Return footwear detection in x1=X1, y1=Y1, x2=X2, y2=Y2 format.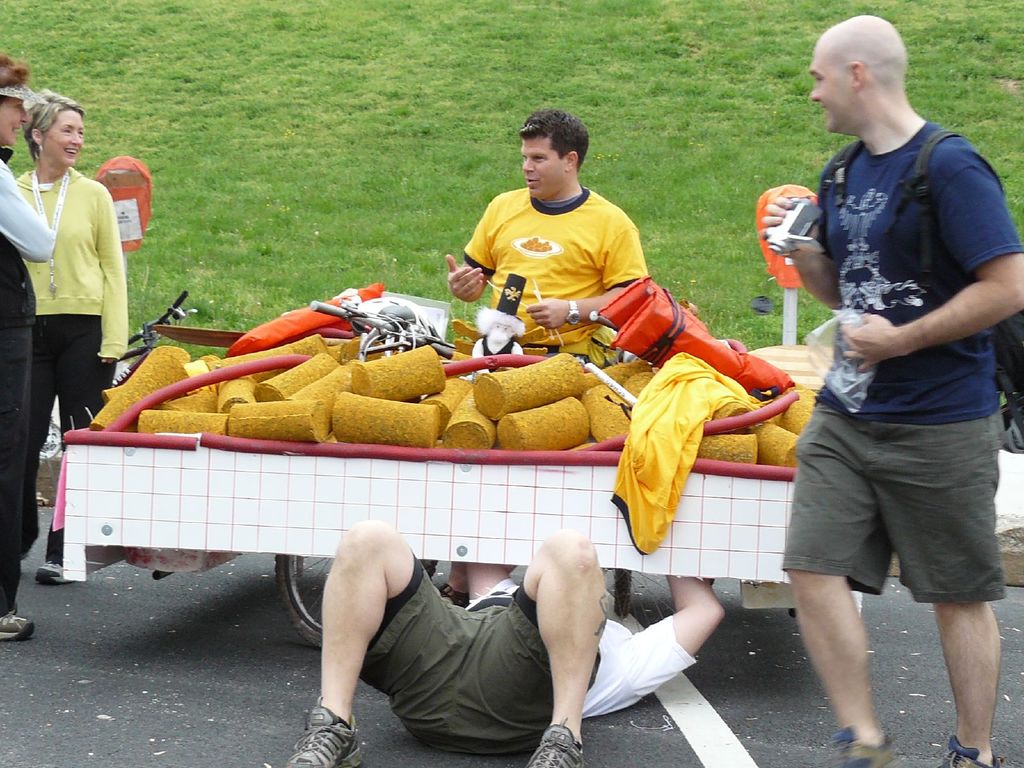
x1=933, y1=733, x2=1007, y2=767.
